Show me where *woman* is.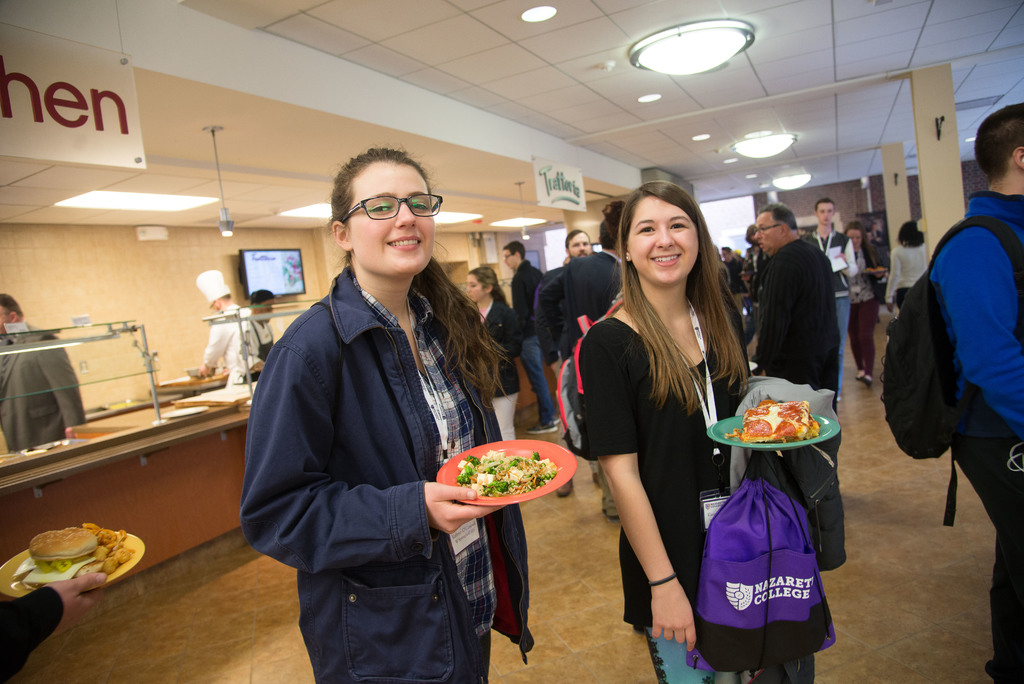
*woman* is at {"x1": 842, "y1": 220, "x2": 884, "y2": 389}.
